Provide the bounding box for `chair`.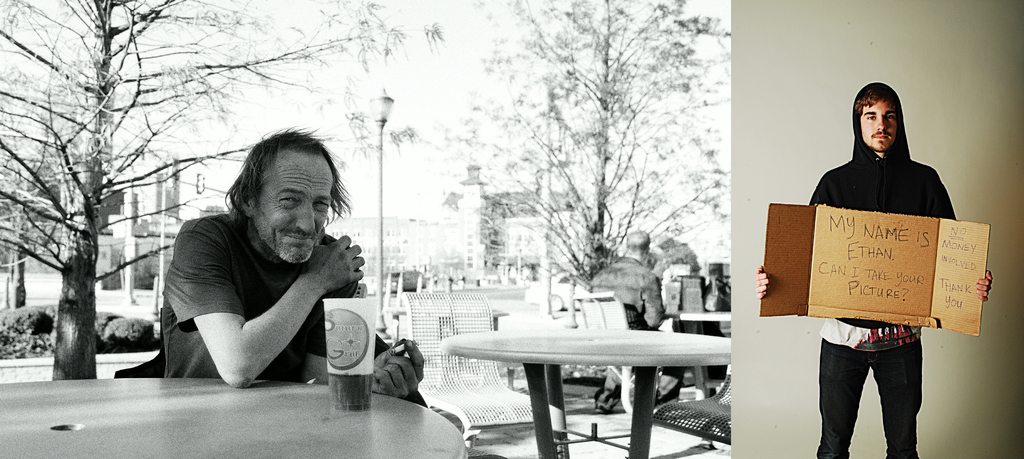
bbox(570, 297, 682, 414).
